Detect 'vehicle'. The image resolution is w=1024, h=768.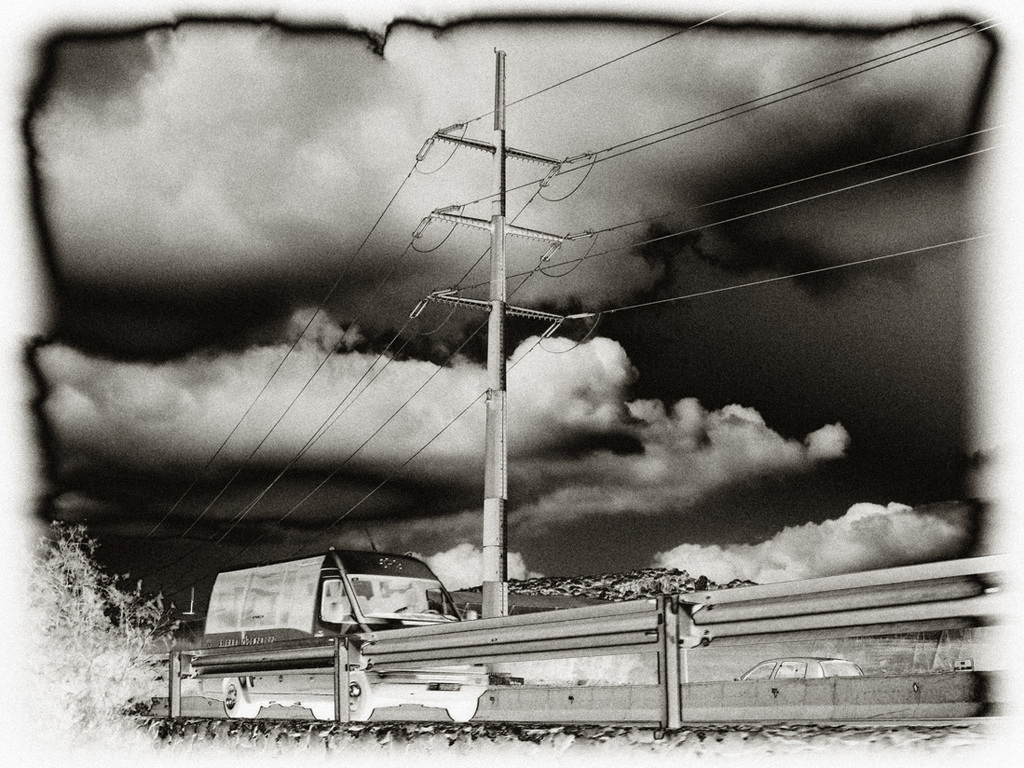
crop(737, 654, 861, 679).
